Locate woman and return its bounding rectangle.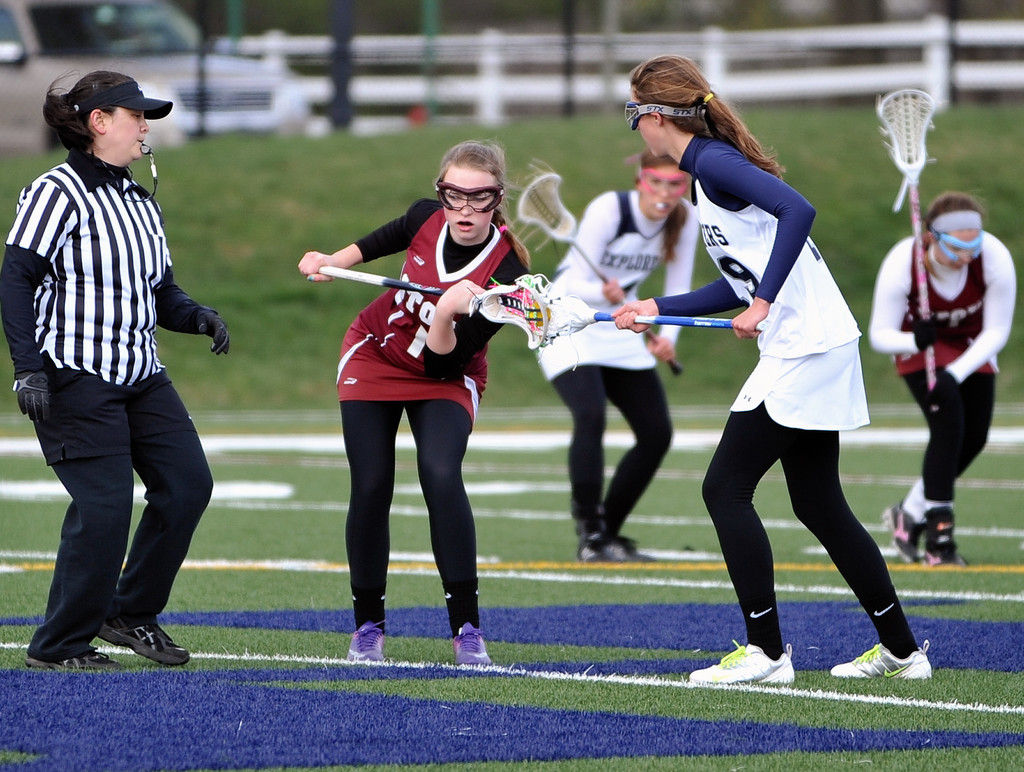
287 136 532 662.
